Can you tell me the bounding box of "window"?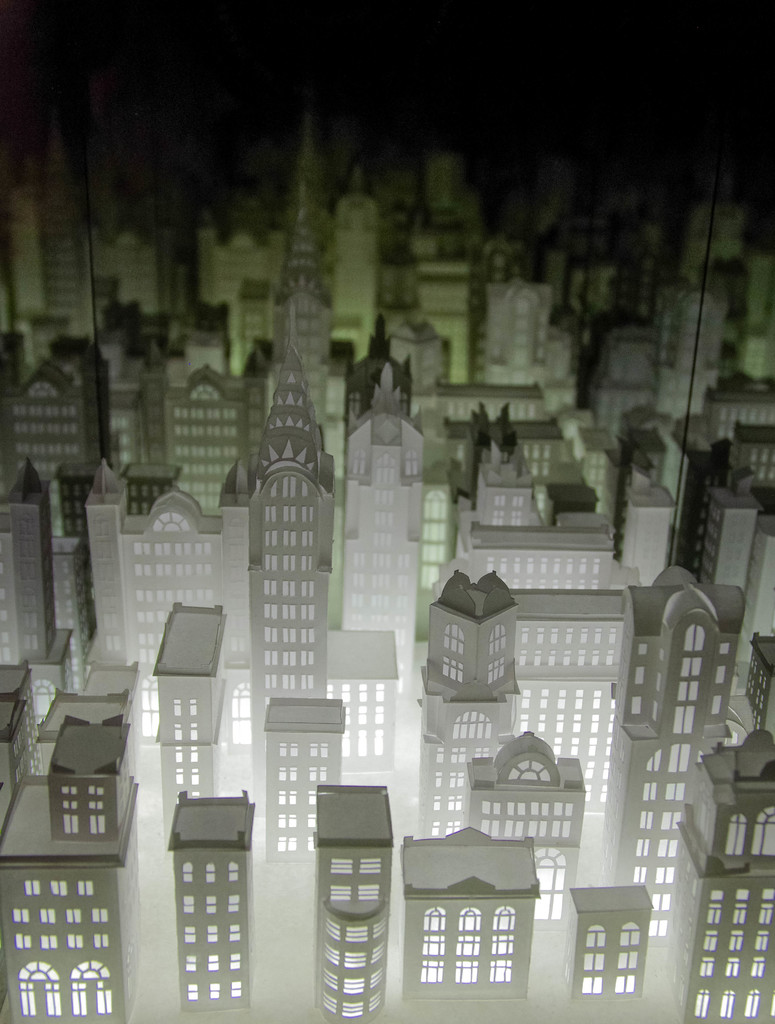
21, 611, 33, 628.
